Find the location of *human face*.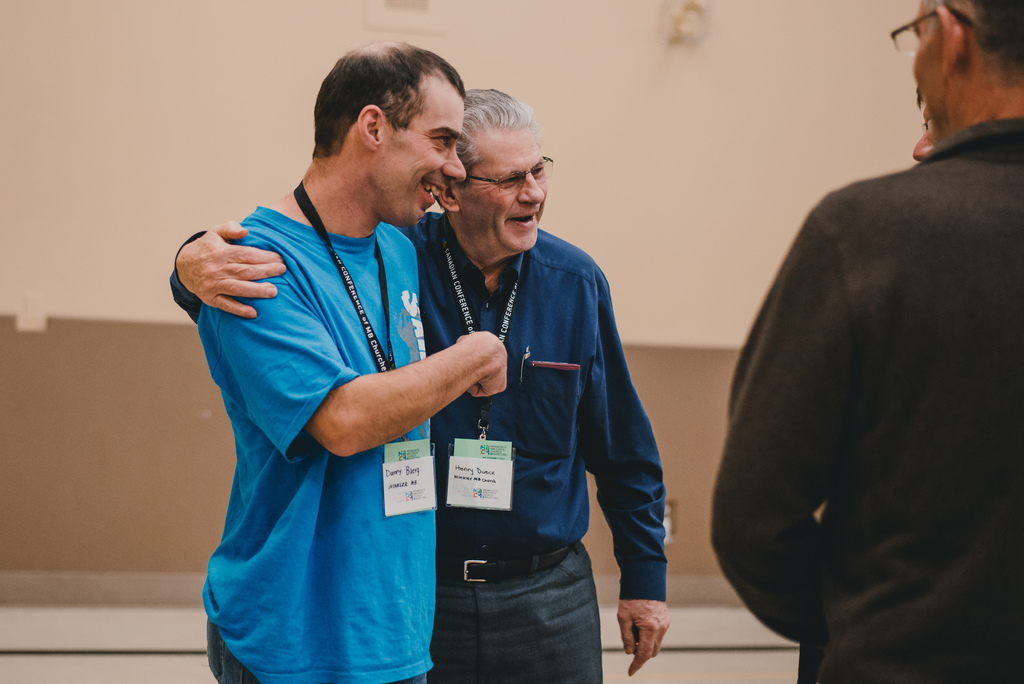
Location: box(378, 92, 468, 229).
